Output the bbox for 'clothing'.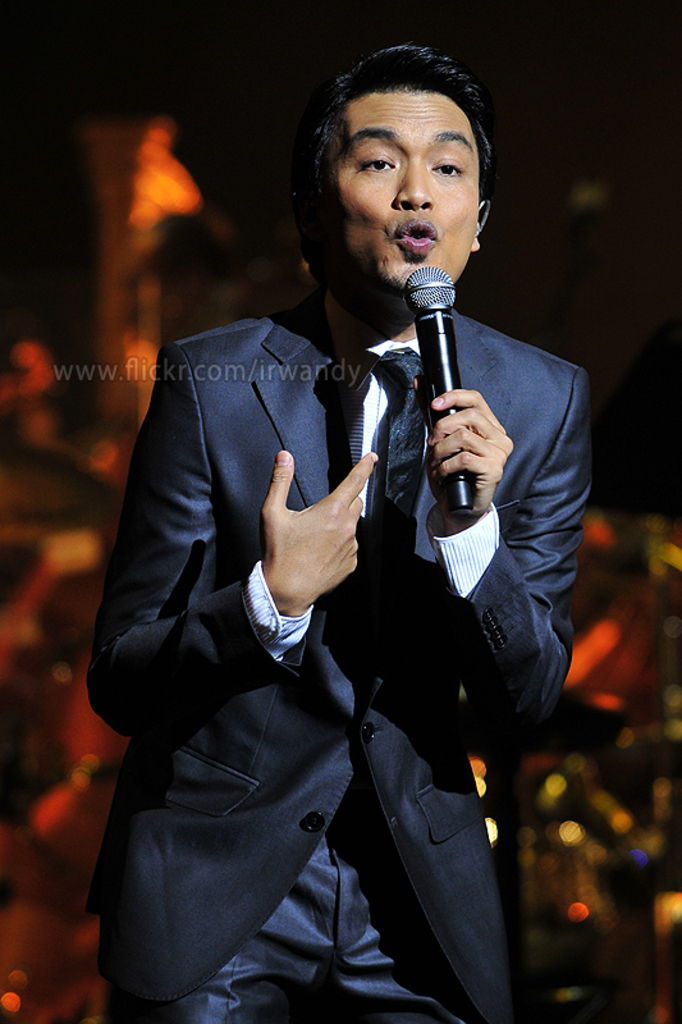
[left=99, top=207, right=553, bottom=983].
